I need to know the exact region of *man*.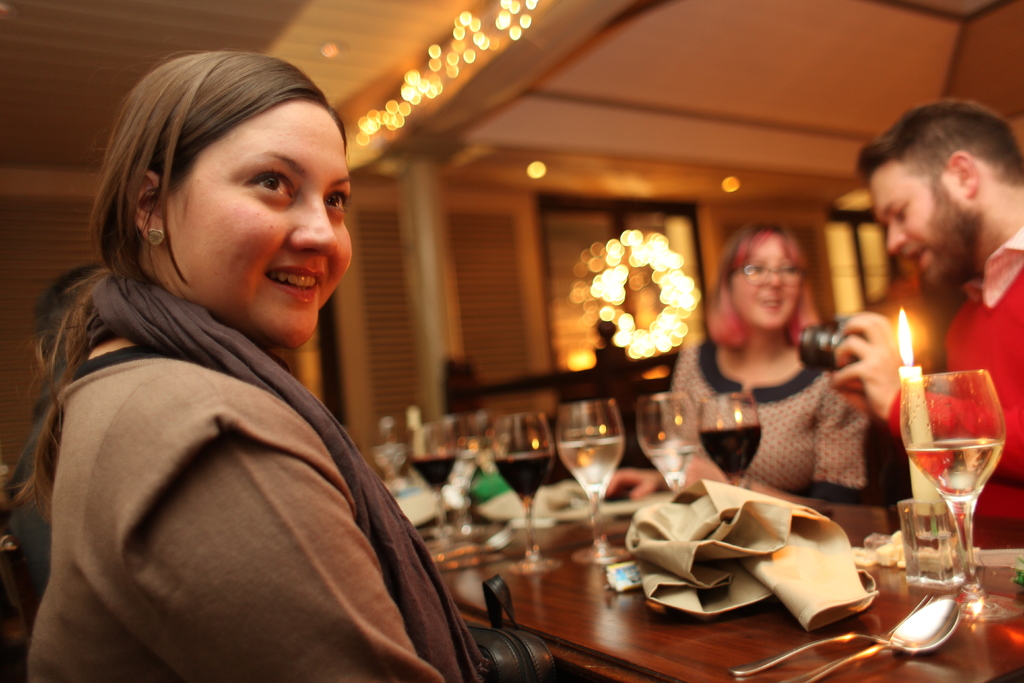
Region: (0,41,506,682).
